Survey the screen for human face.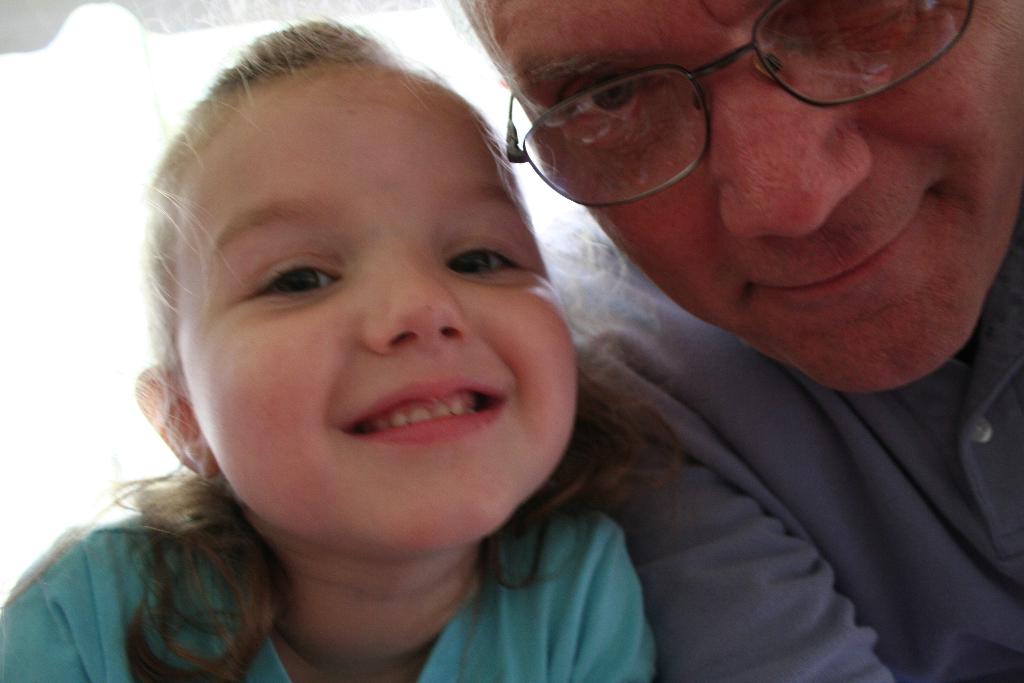
Survey found: rect(470, 0, 1023, 395).
